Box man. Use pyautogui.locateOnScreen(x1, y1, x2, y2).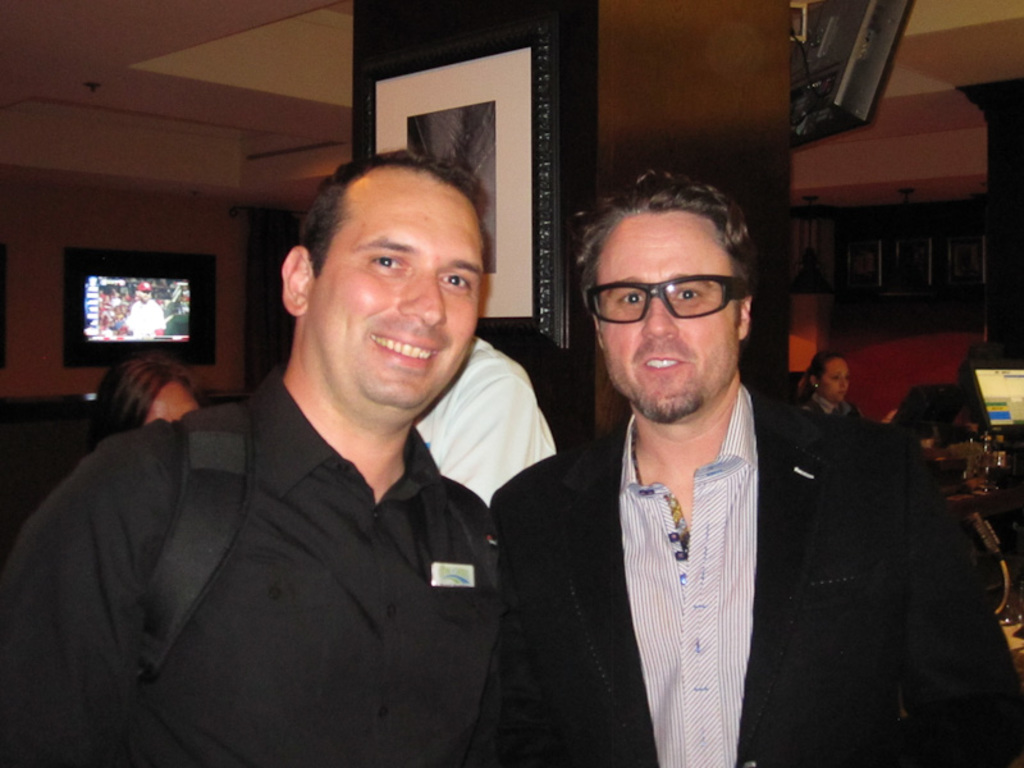
pyautogui.locateOnScreen(81, 147, 594, 751).
